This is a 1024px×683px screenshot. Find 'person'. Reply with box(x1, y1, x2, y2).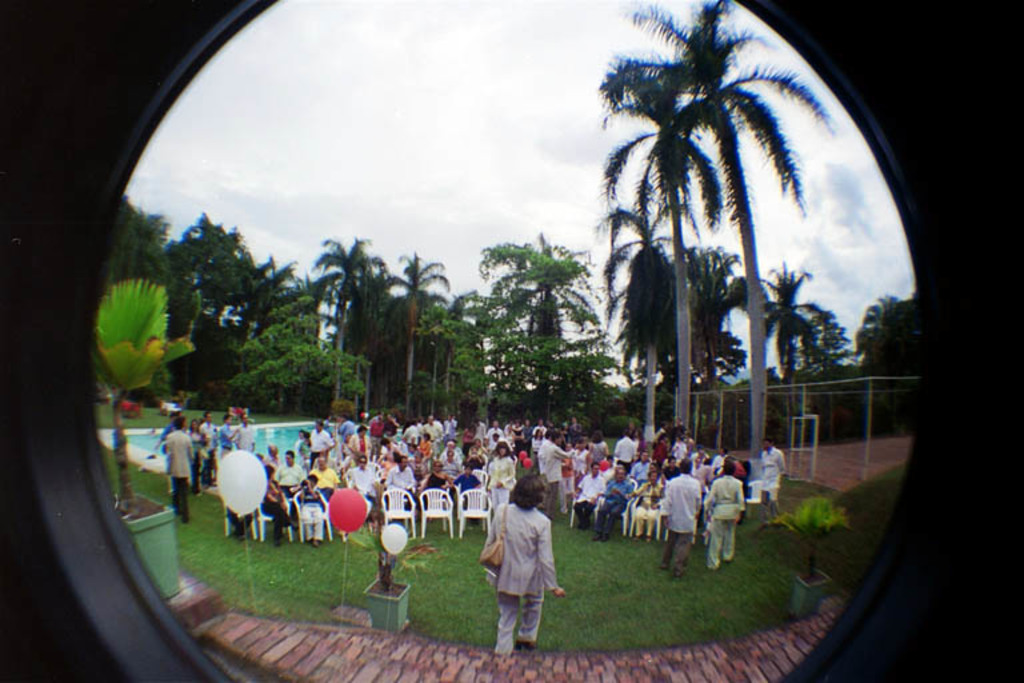
box(275, 446, 305, 491).
